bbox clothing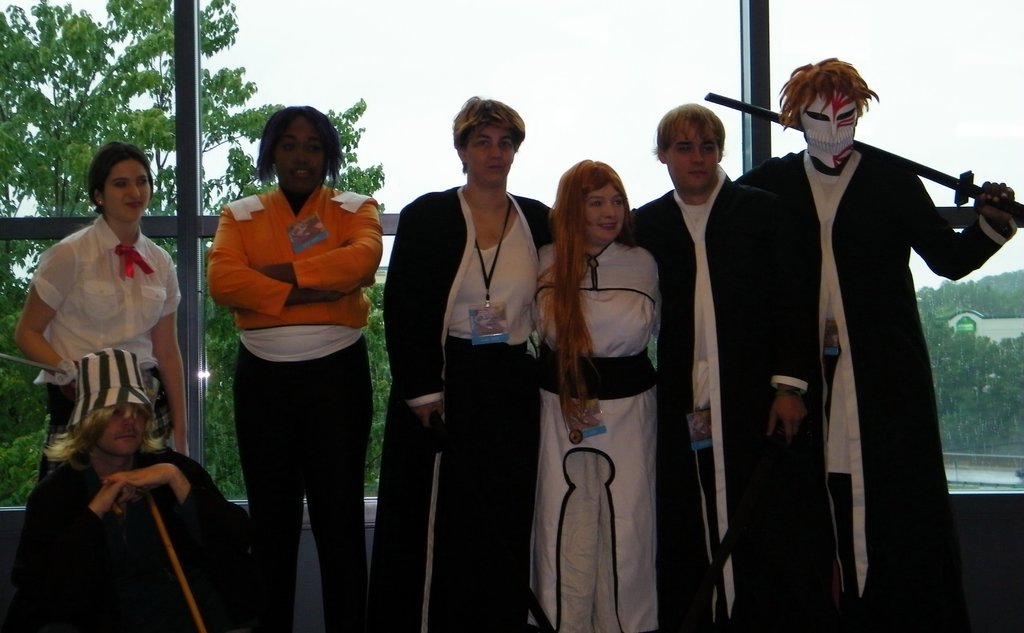
crop(371, 194, 550, 632)
